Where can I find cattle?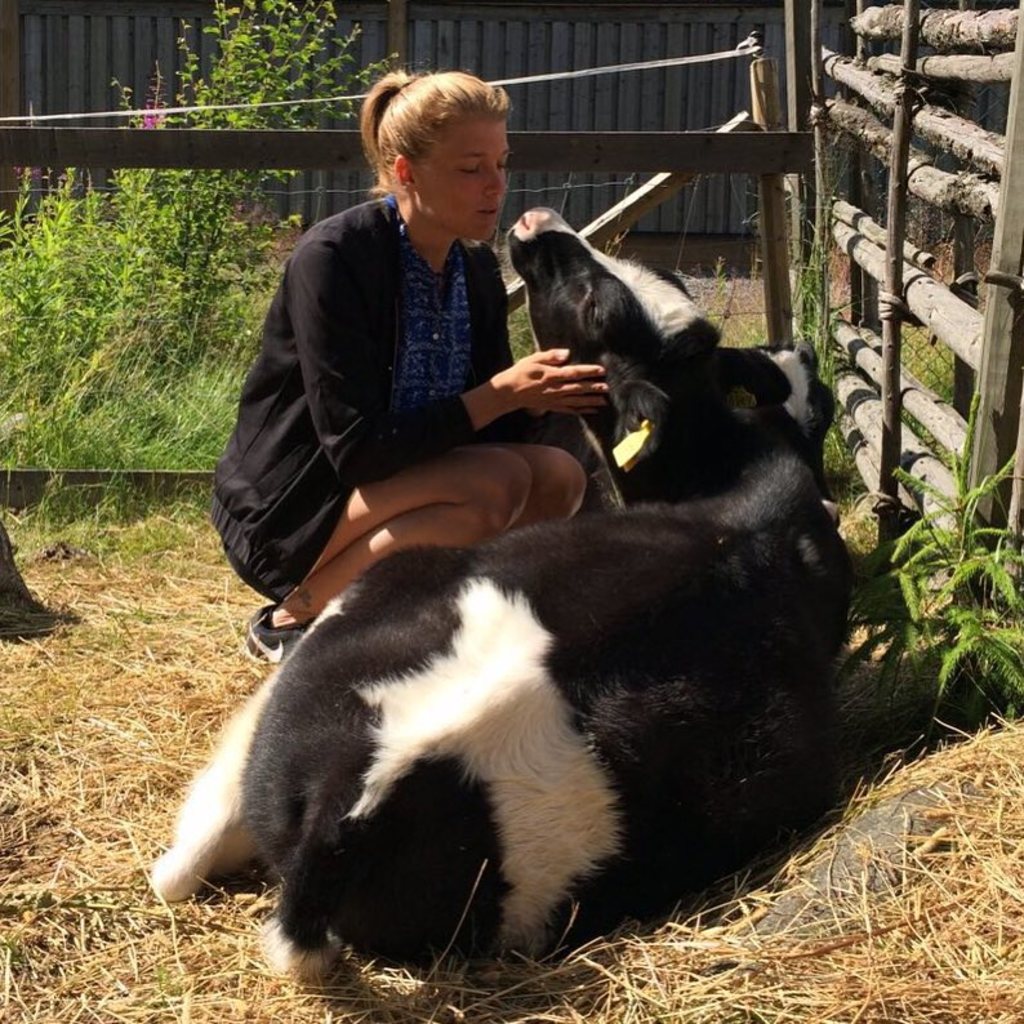
You can find it at 153,208,852,958.
